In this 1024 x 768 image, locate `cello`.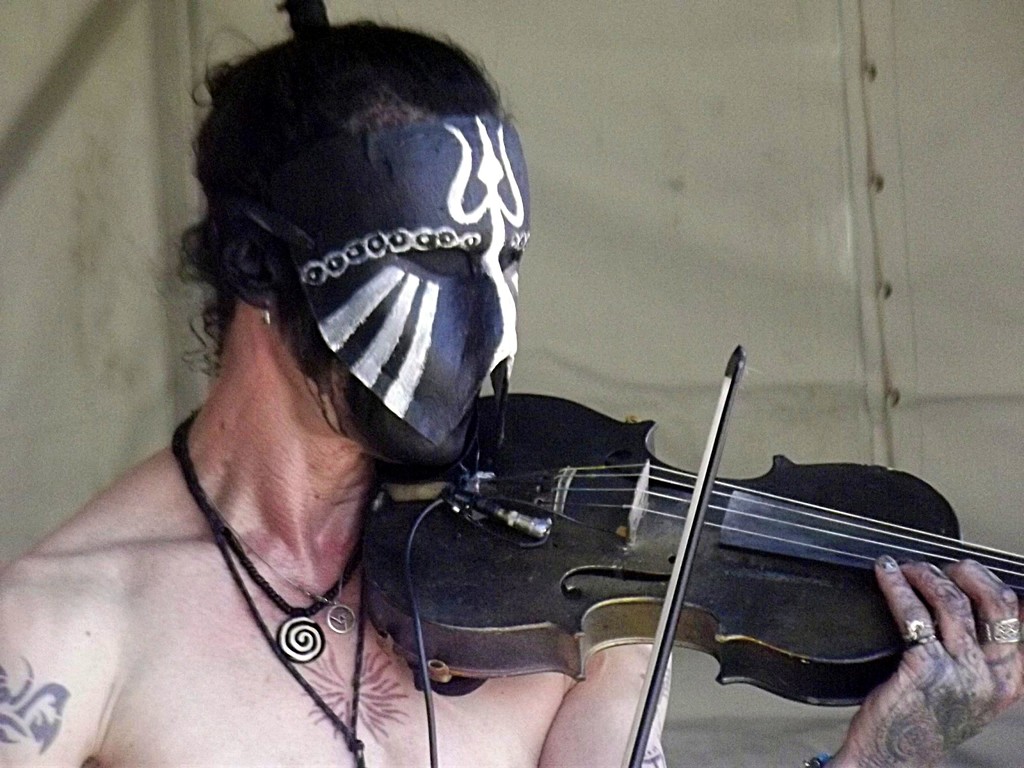
Bounding box: [left=350, top=323, right=1023, bottom=767].
